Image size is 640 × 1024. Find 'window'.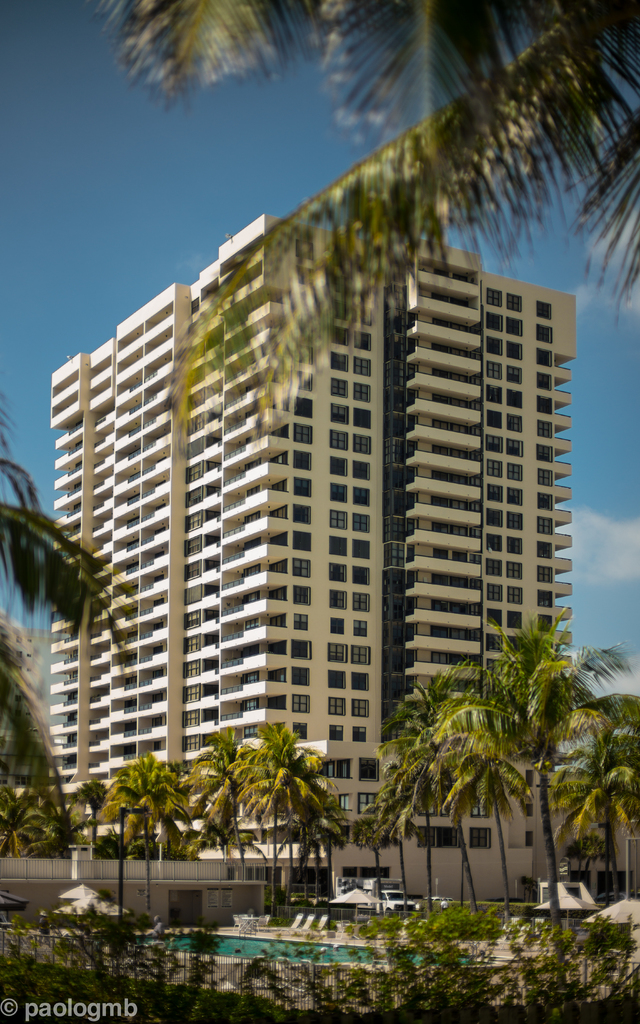
<box>349,568,372,586</box>.
